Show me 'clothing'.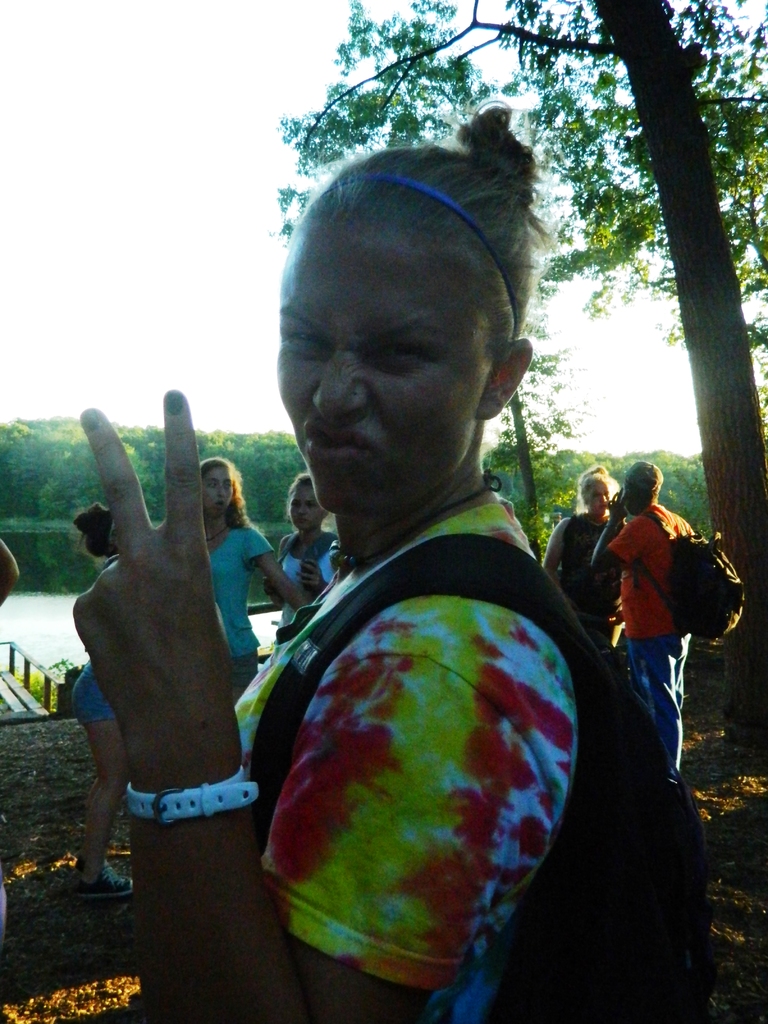
'clothing' is here: detection(63, 659, 122, 729).
